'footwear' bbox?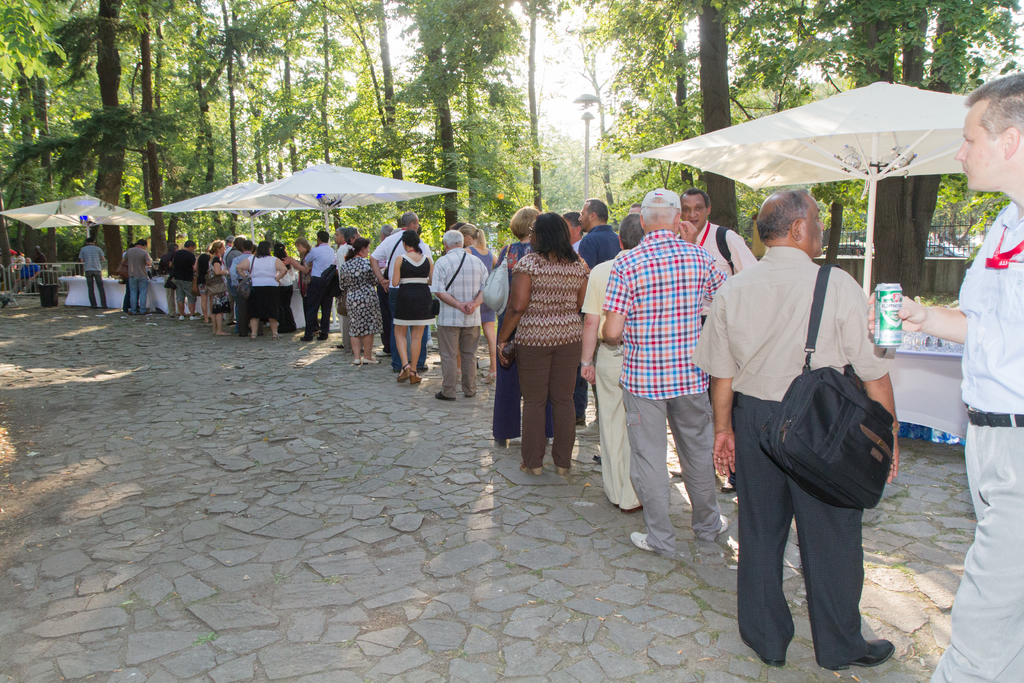
pyautogui.locateOnScreen(623, 504, 646, 514)
